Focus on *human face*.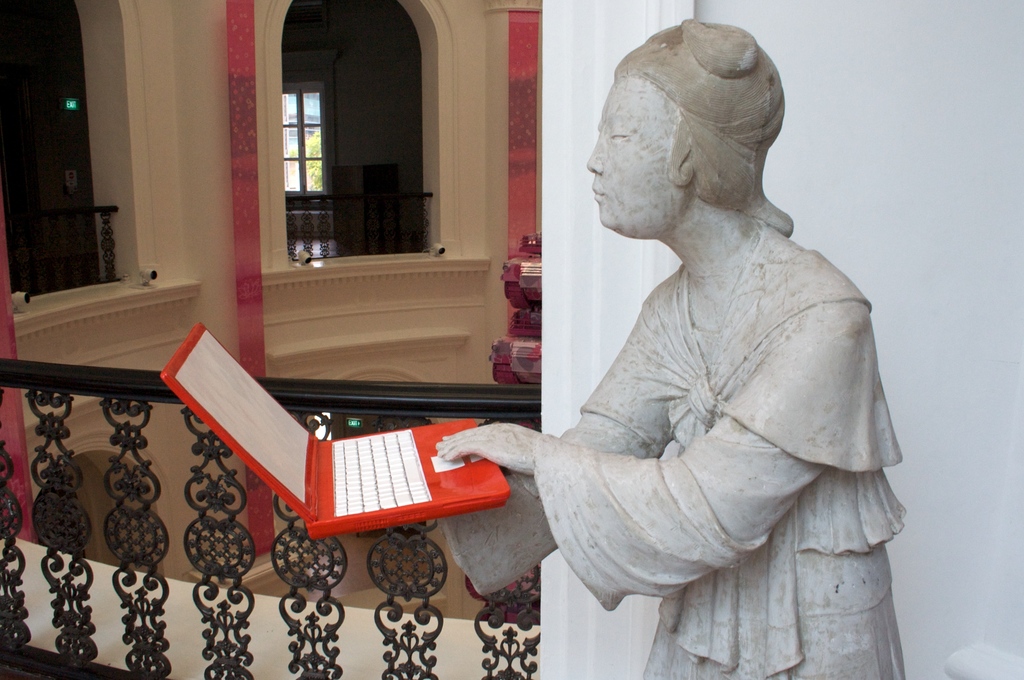
Focused at region(586, 77, 682, 233).
